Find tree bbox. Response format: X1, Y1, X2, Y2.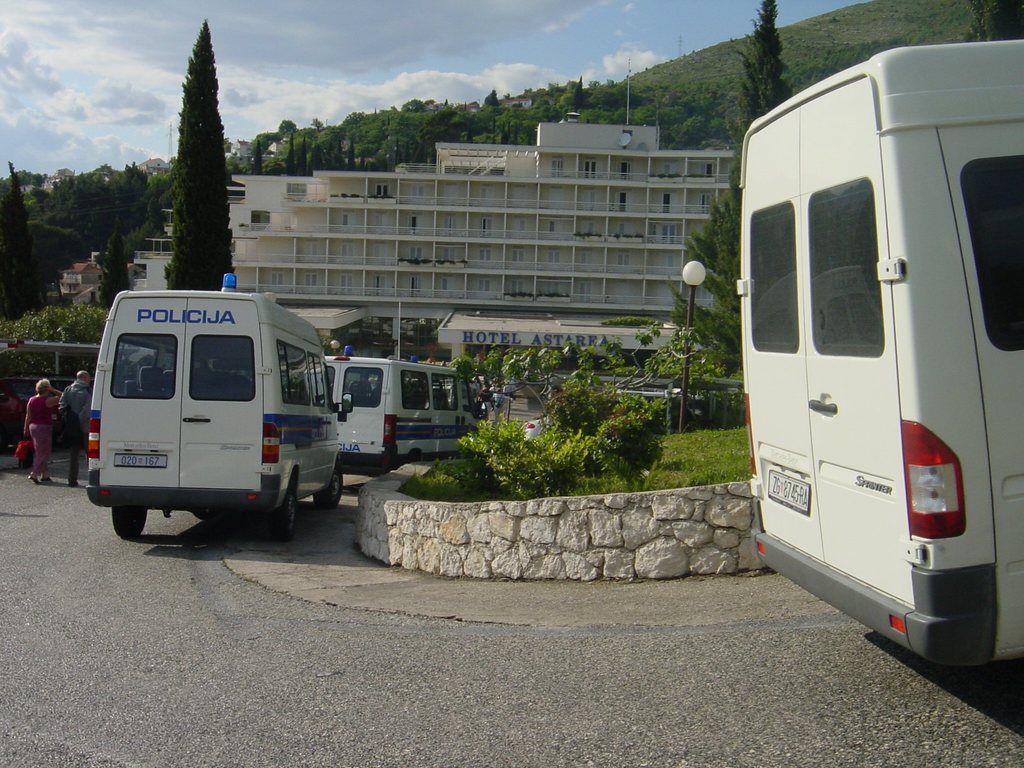
0, 147, 54, 365.
